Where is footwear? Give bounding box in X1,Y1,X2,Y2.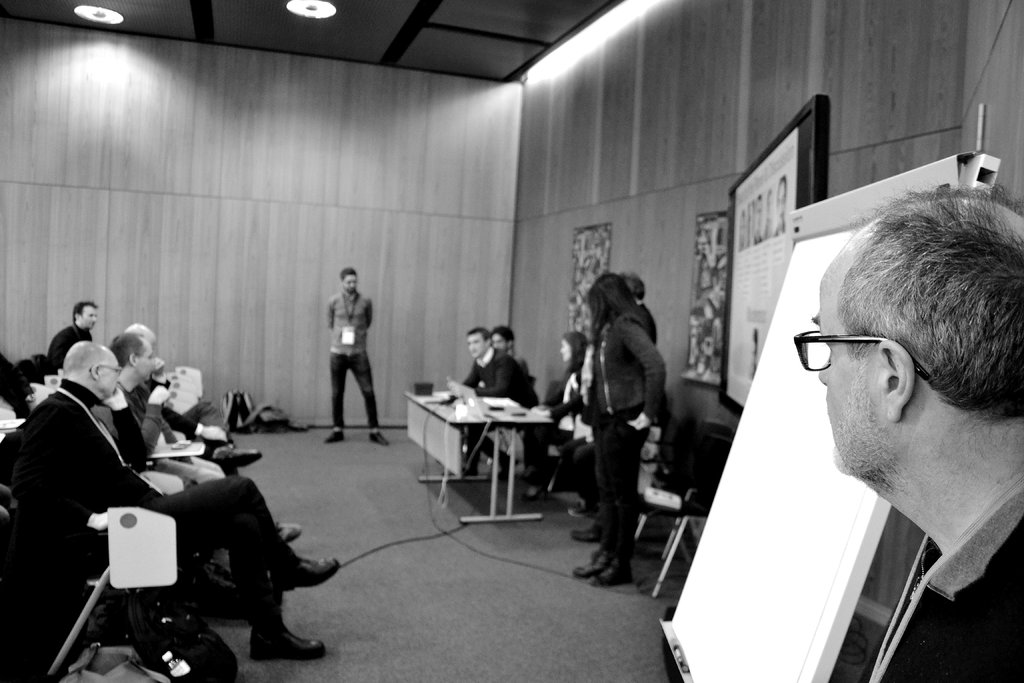
273,557,340,591.
